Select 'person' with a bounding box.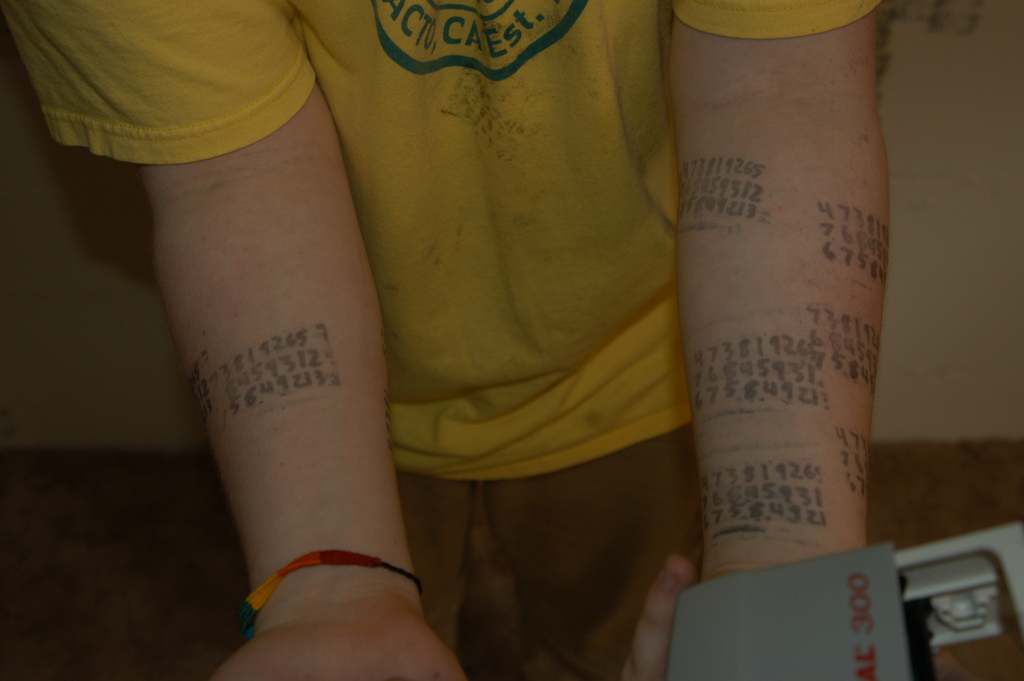
BBox(36, 6, 887, 680).
